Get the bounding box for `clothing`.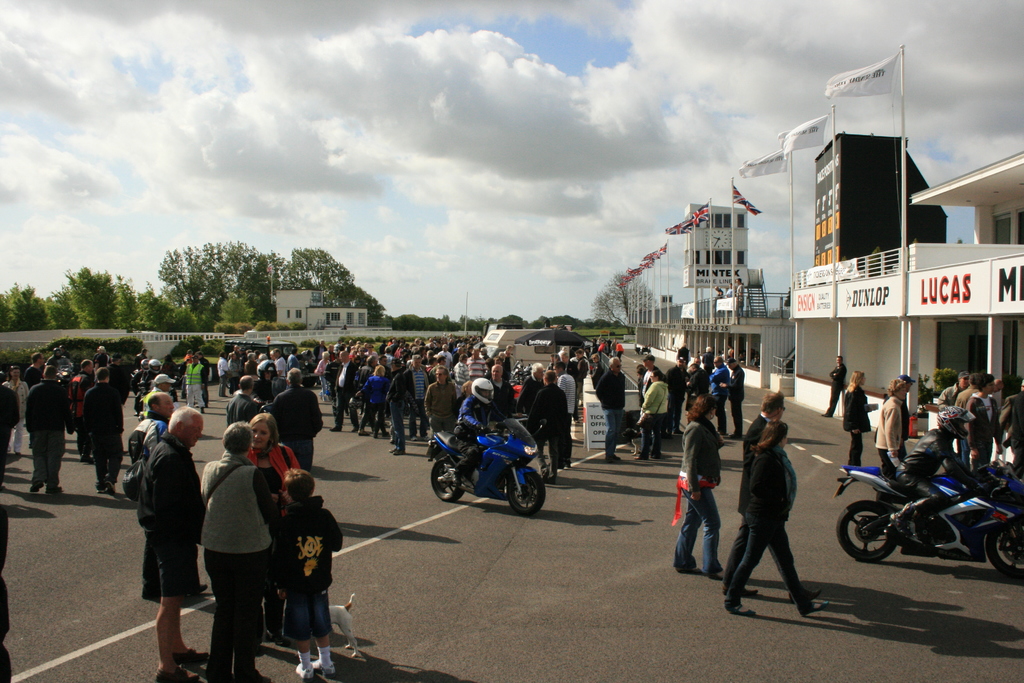
select_region(82, 386, 120, 475).
